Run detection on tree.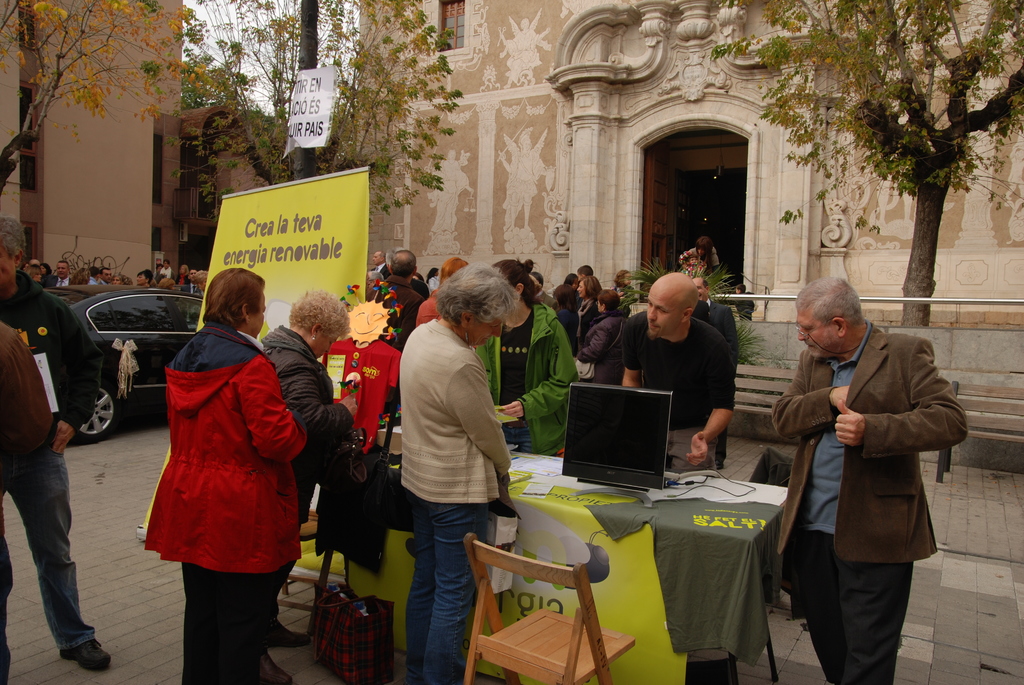
Result: {"left": 141, "top": 0, "right": 467, "bottom": 246}.
